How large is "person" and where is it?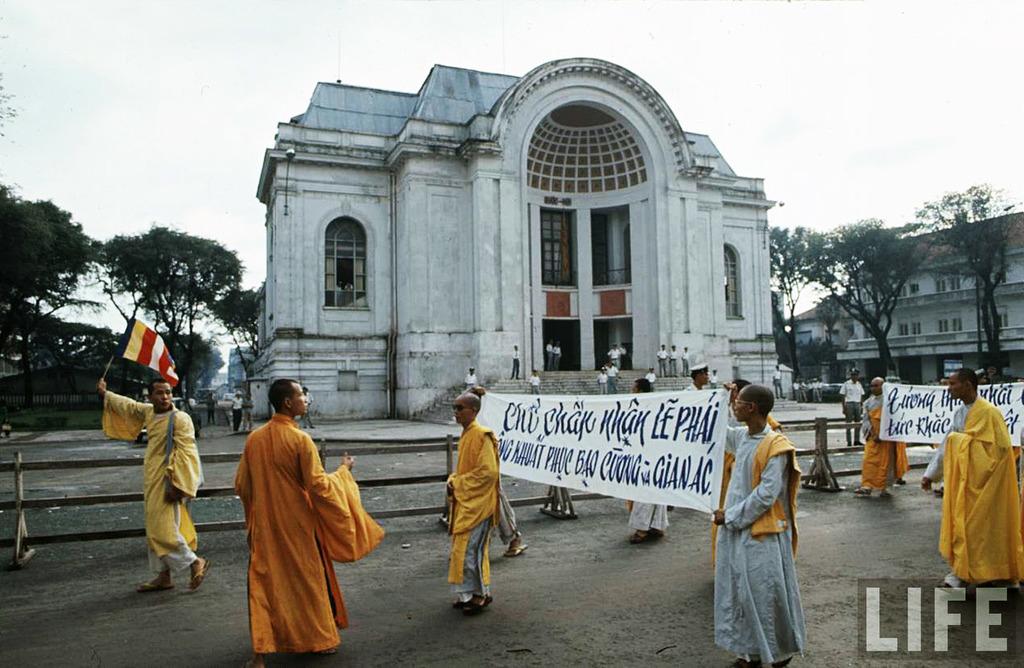
Bounding box: (left=216, top=375, right=376, bottom=667).
